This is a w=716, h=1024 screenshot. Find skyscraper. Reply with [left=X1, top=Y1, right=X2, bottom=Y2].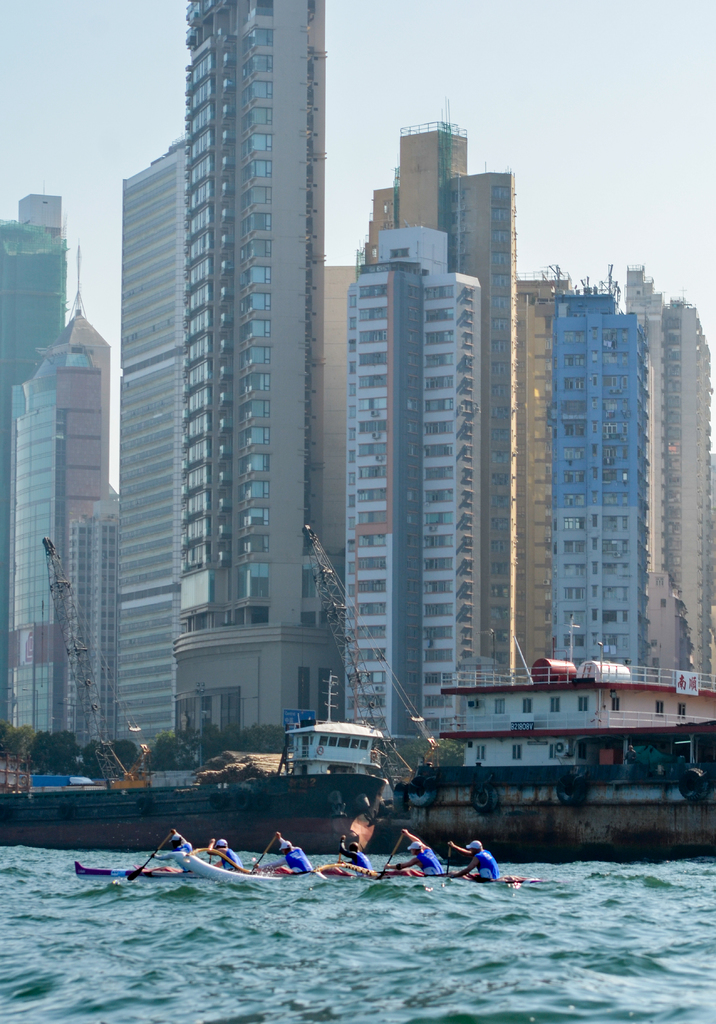
[left=1, top=194, right=73, bottom=404].
